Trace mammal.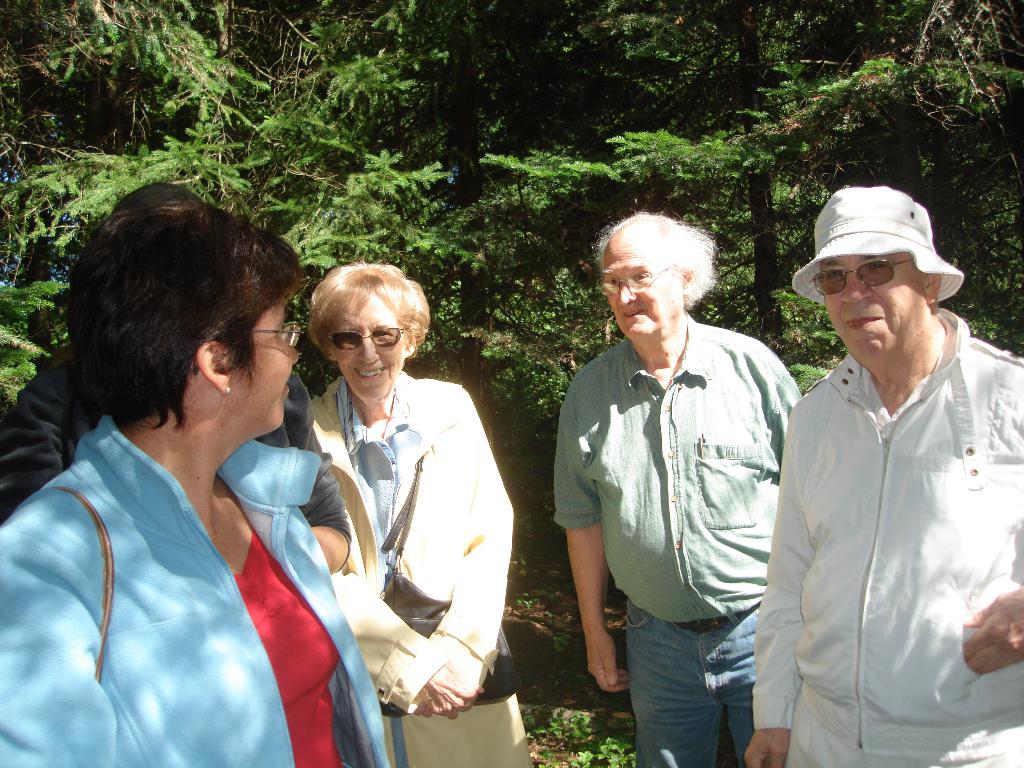
Traced to bbox(296, 242, 511, 761).
